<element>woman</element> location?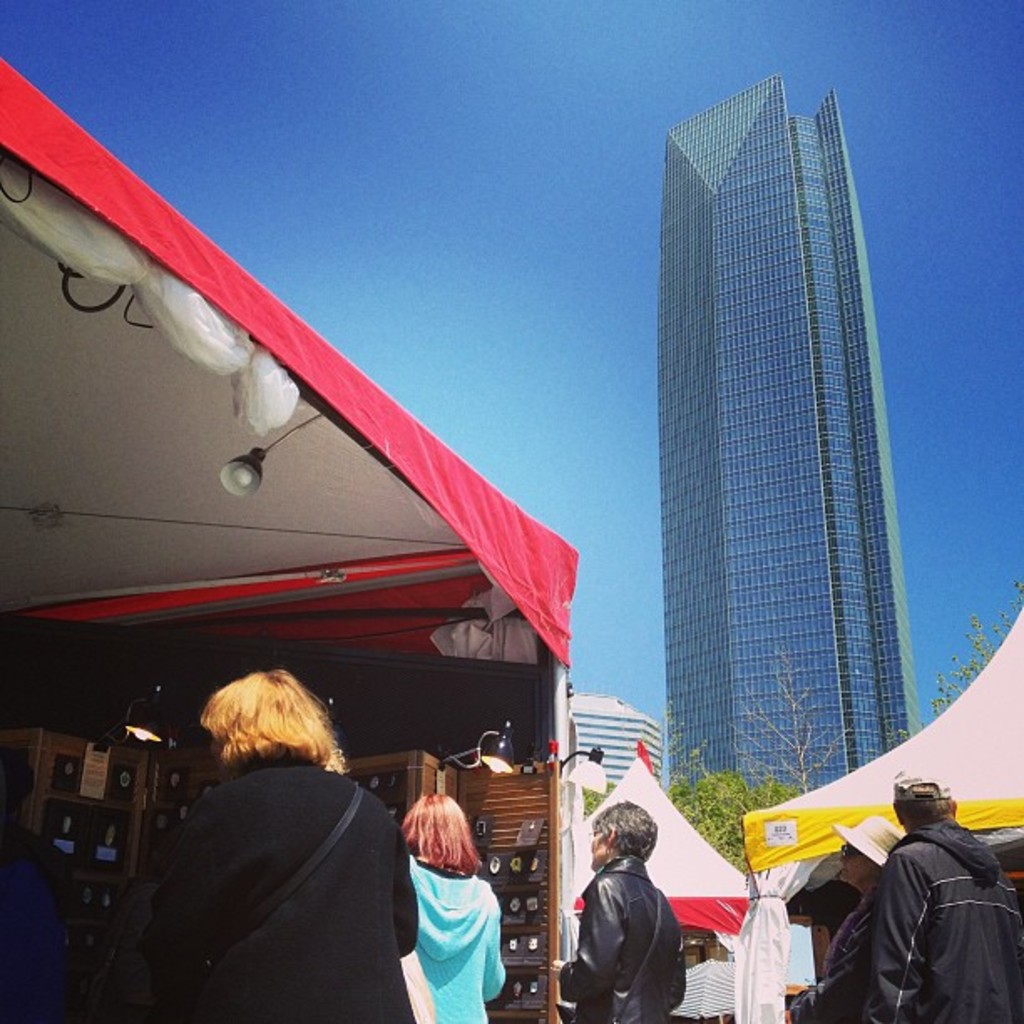
[left=550, top=798, right=686, bottom=1022]
